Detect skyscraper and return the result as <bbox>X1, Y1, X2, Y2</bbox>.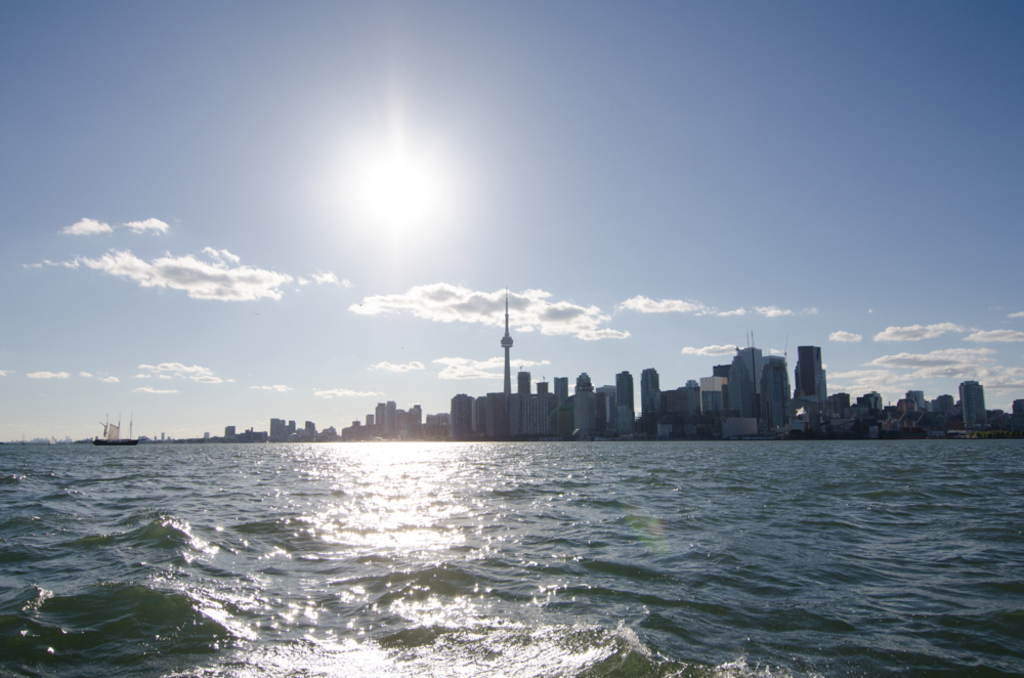
<bbox>574, 375, 597, 436</bbox>.
